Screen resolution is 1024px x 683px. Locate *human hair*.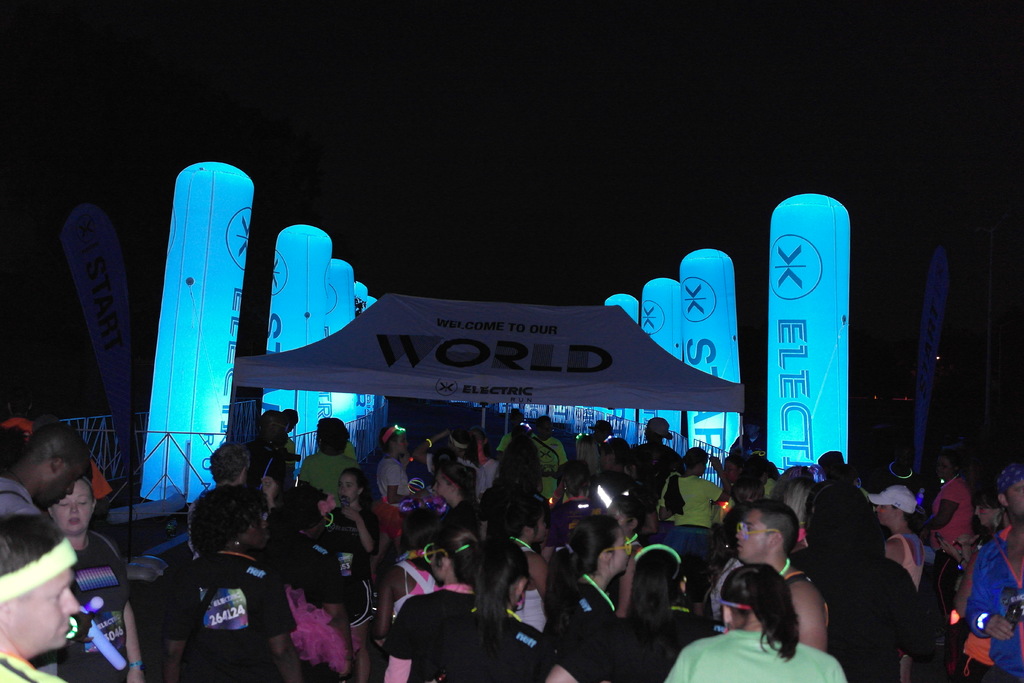
(319, 415, 350, 457).
